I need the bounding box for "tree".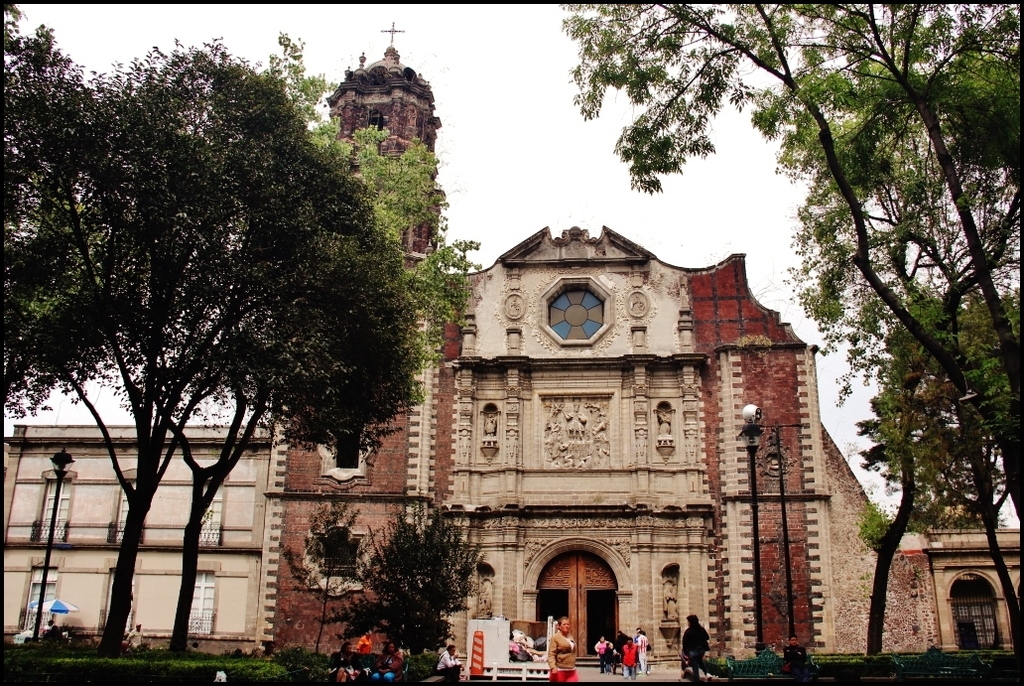
Here it is: {"left": 282, "top": 492, "right": 376, "bottom": 662}.
